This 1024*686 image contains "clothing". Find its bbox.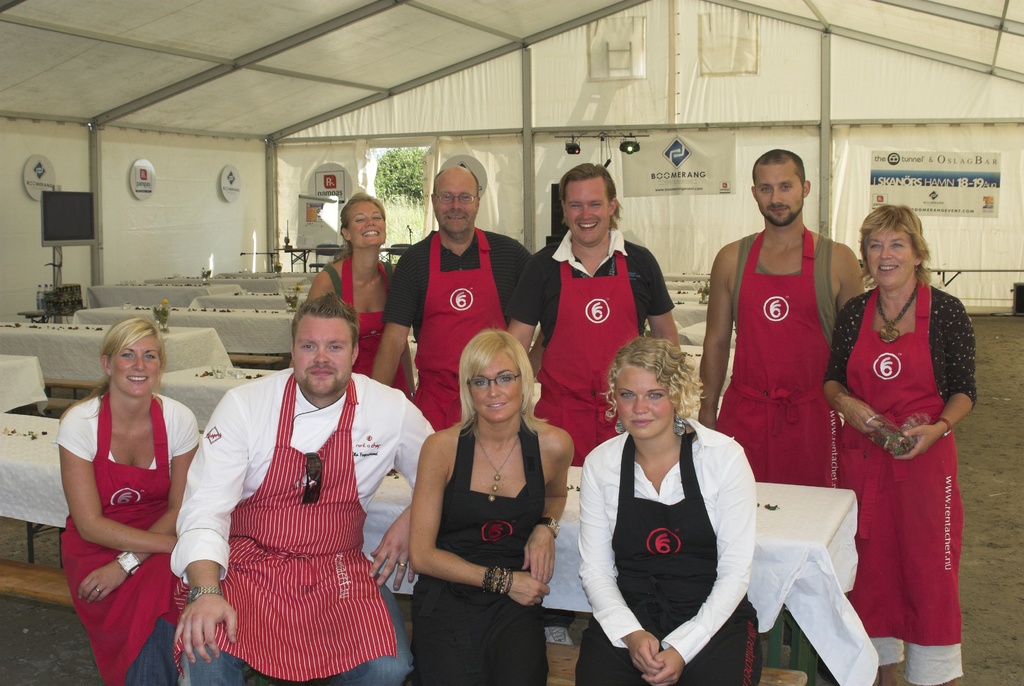
403:407:552:680.
